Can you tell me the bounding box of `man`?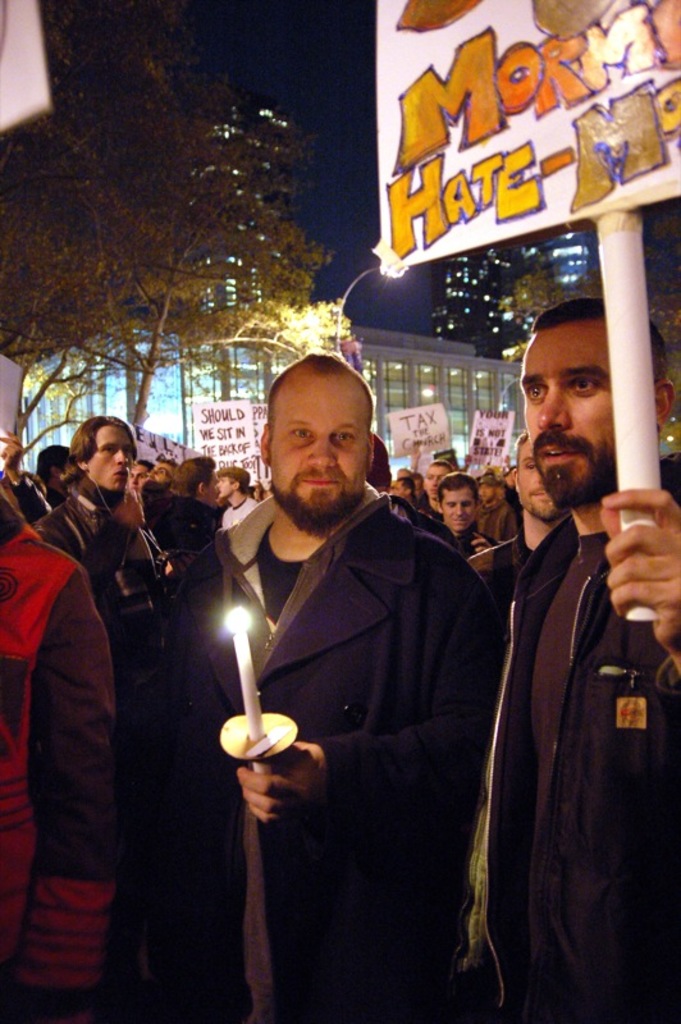
(179,358,511,1001).
